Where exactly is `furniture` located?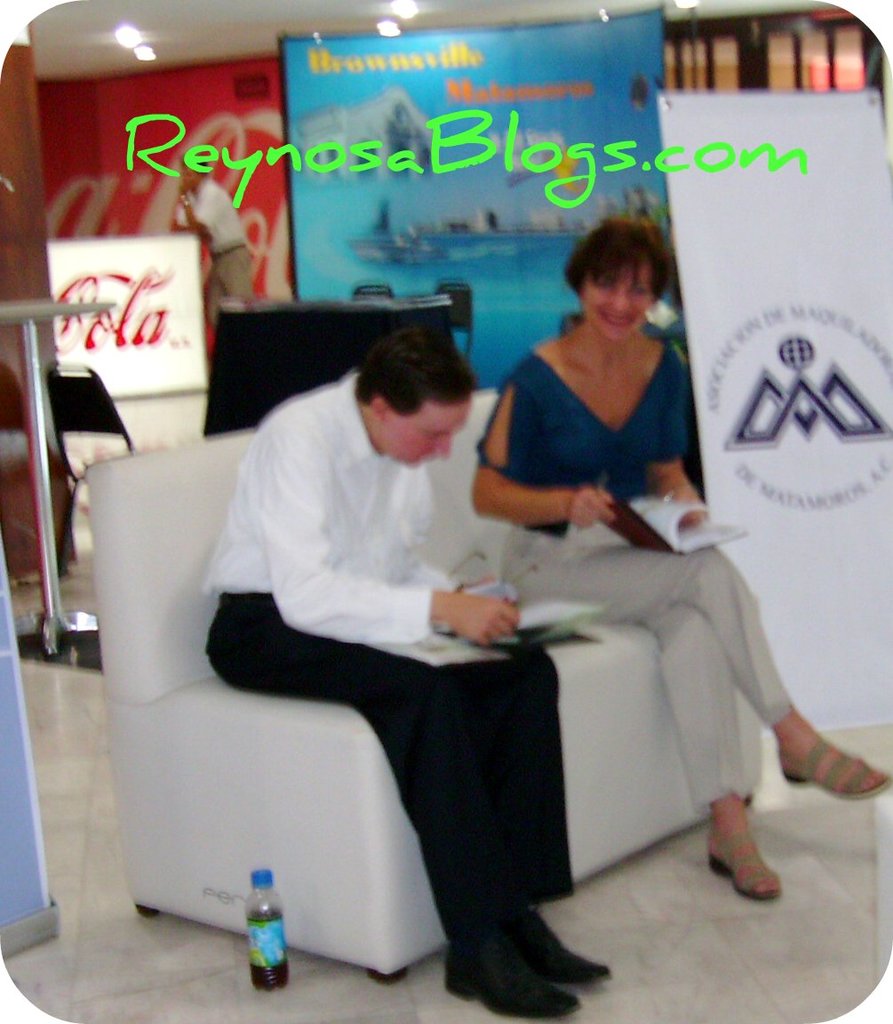
Its bounding box is locate(0, 299, 113, 655).
